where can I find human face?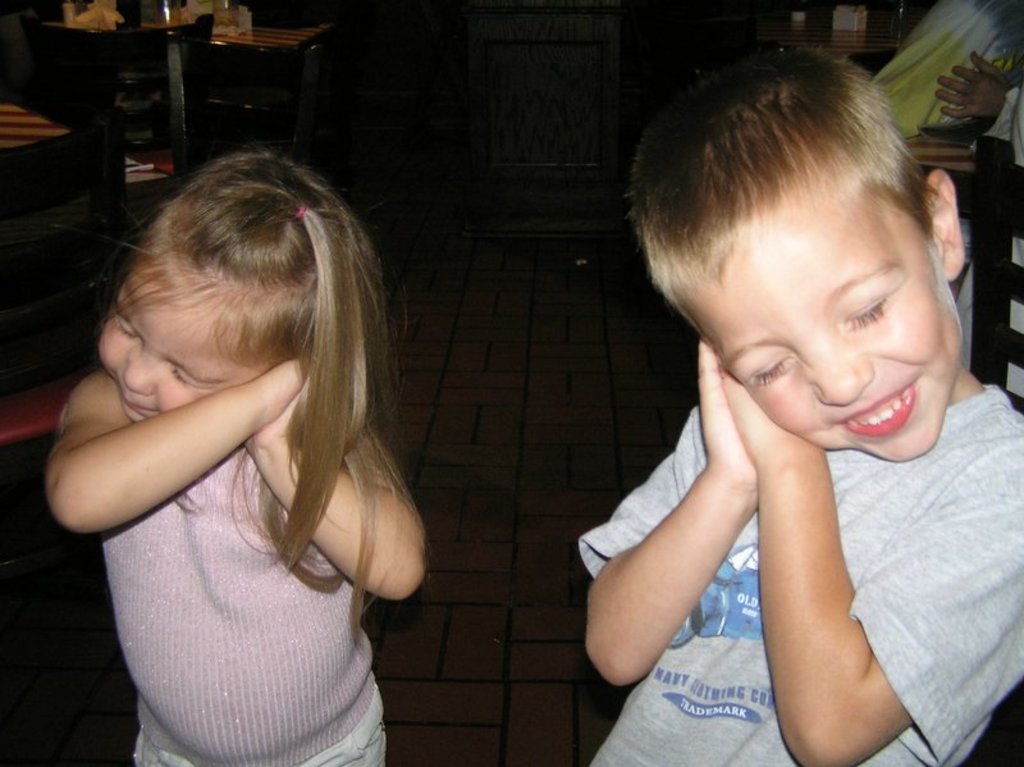
You can find it at locate(687, 193, 952, 457).
